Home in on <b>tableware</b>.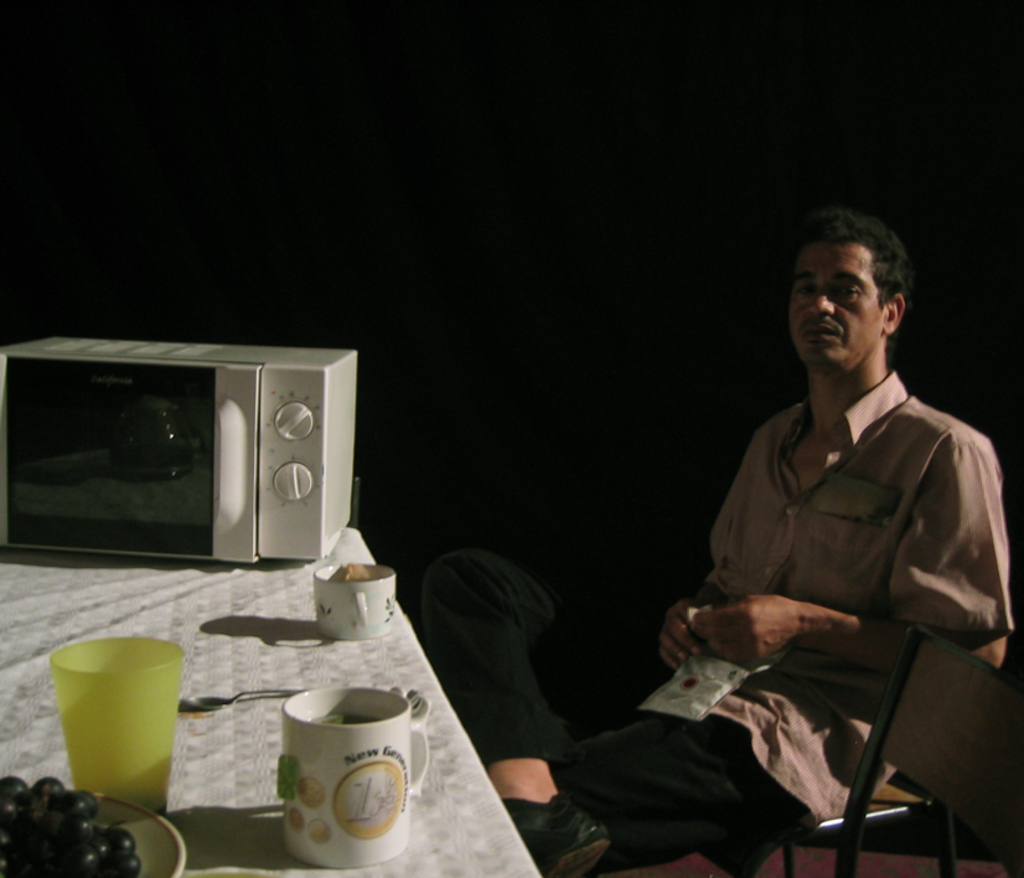
Homed in at (46,632,183,816).
